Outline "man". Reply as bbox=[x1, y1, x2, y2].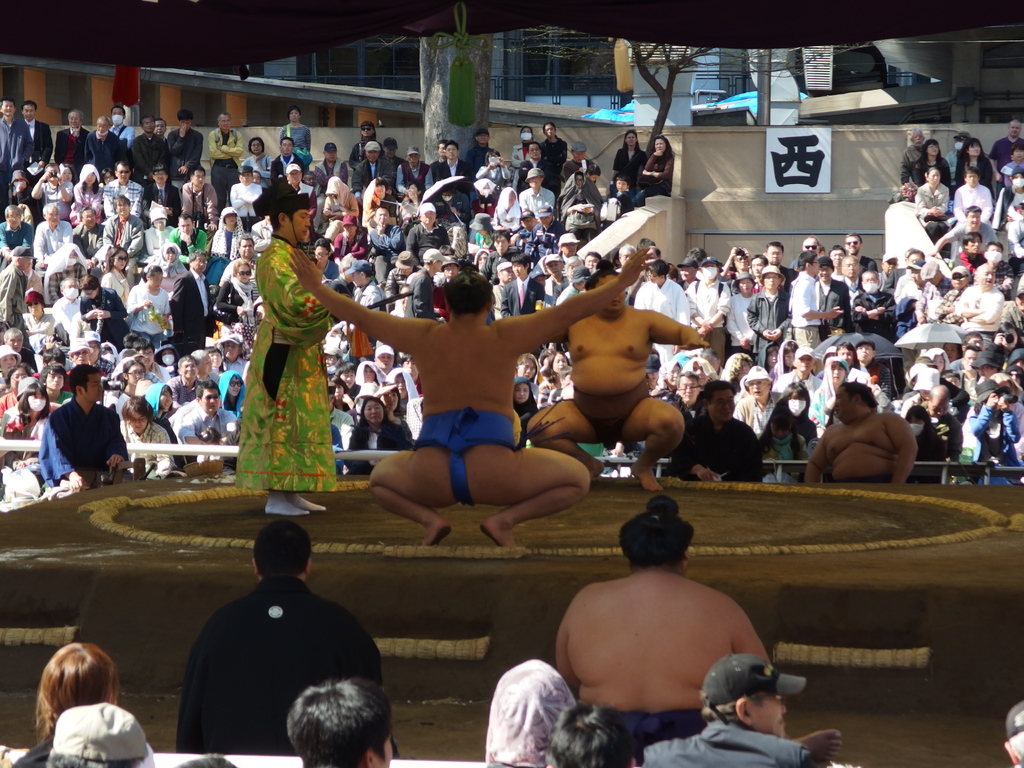
bbox=[33, 159, 75, 222].
